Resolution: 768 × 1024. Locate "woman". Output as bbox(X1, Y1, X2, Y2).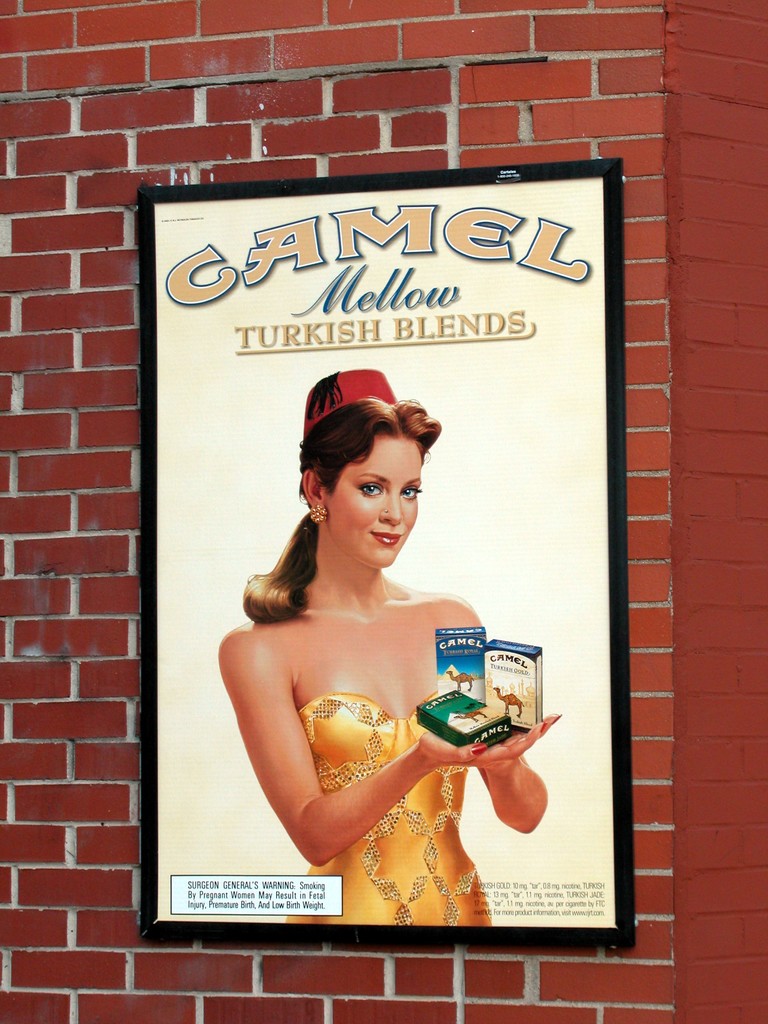
bbox(210, 365, 550, 945).
